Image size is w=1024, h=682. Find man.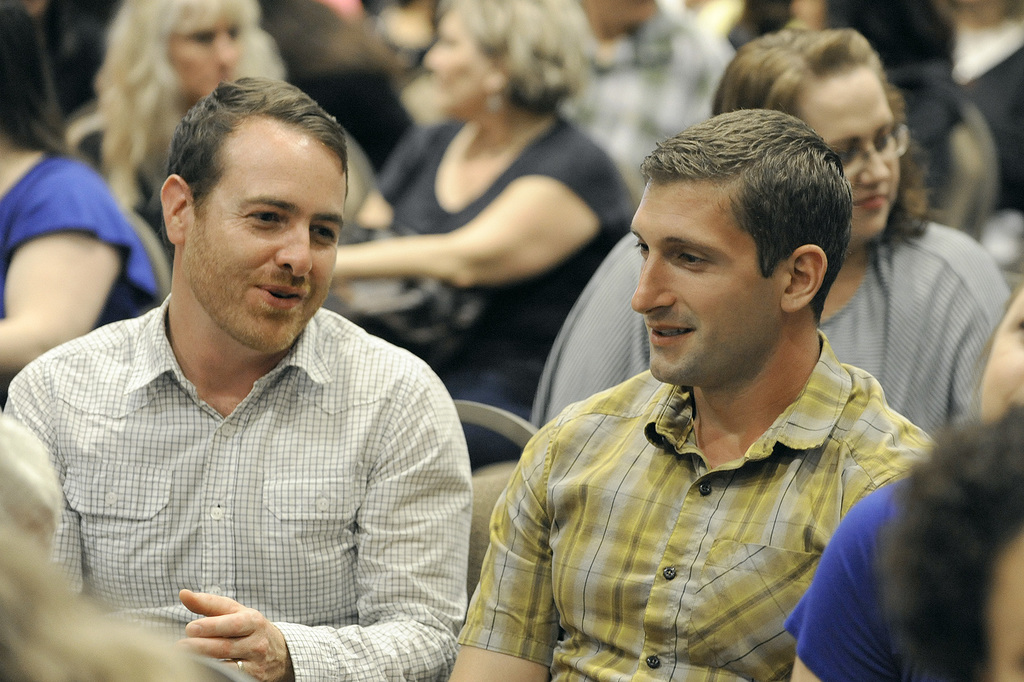
(441,106,944,681).
